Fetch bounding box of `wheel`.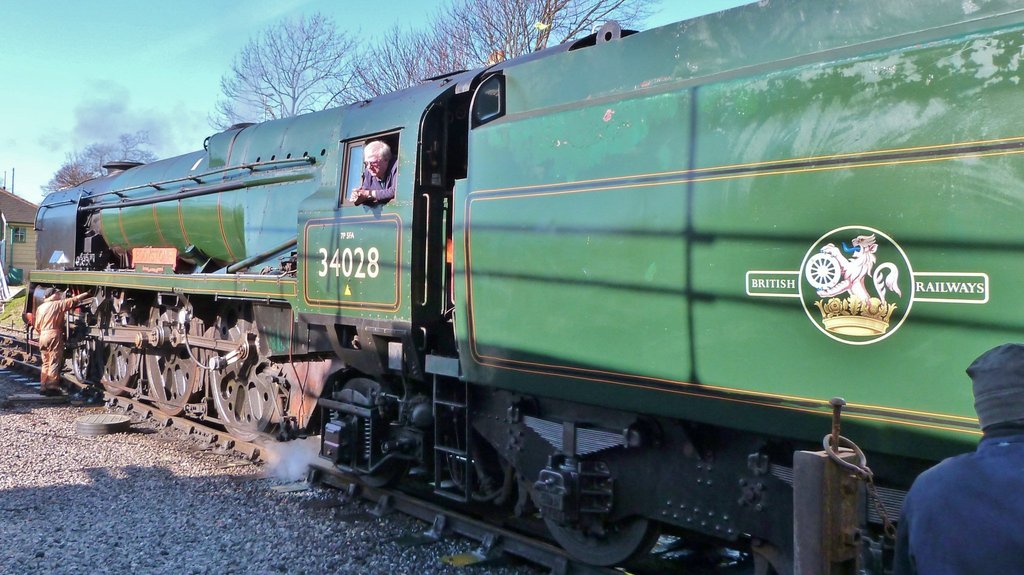
Bbox: <box>146,296,202,416</box>.
